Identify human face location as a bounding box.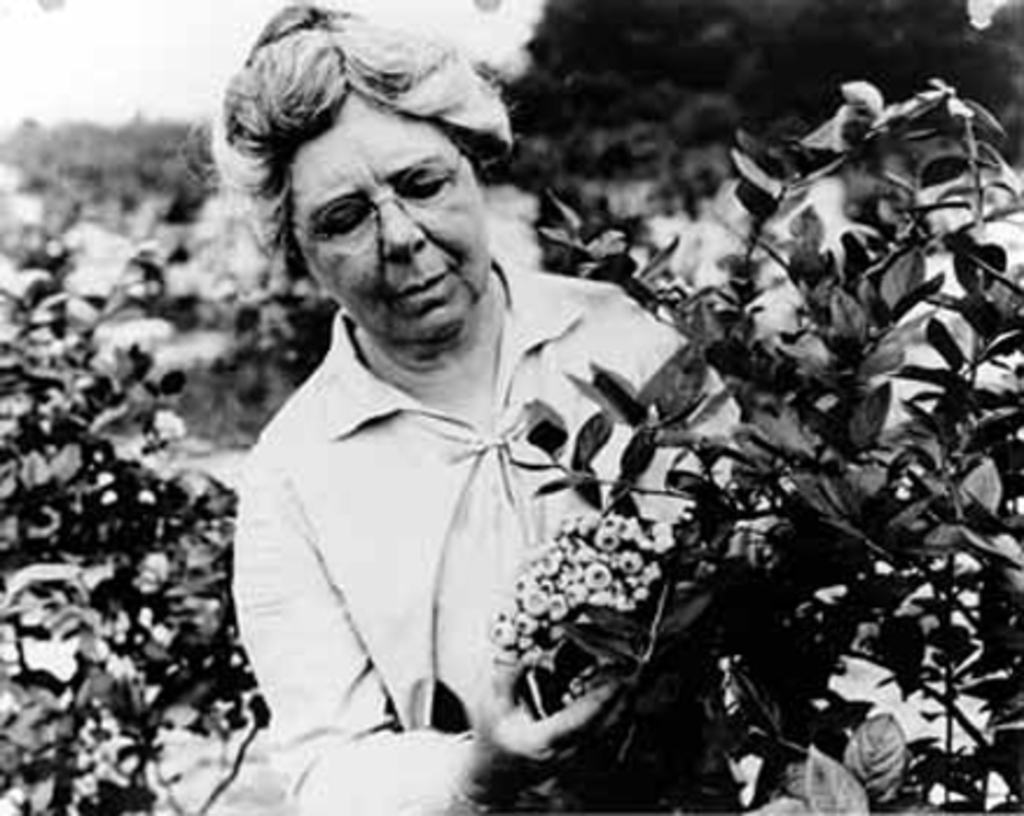
290 94 489 339.
